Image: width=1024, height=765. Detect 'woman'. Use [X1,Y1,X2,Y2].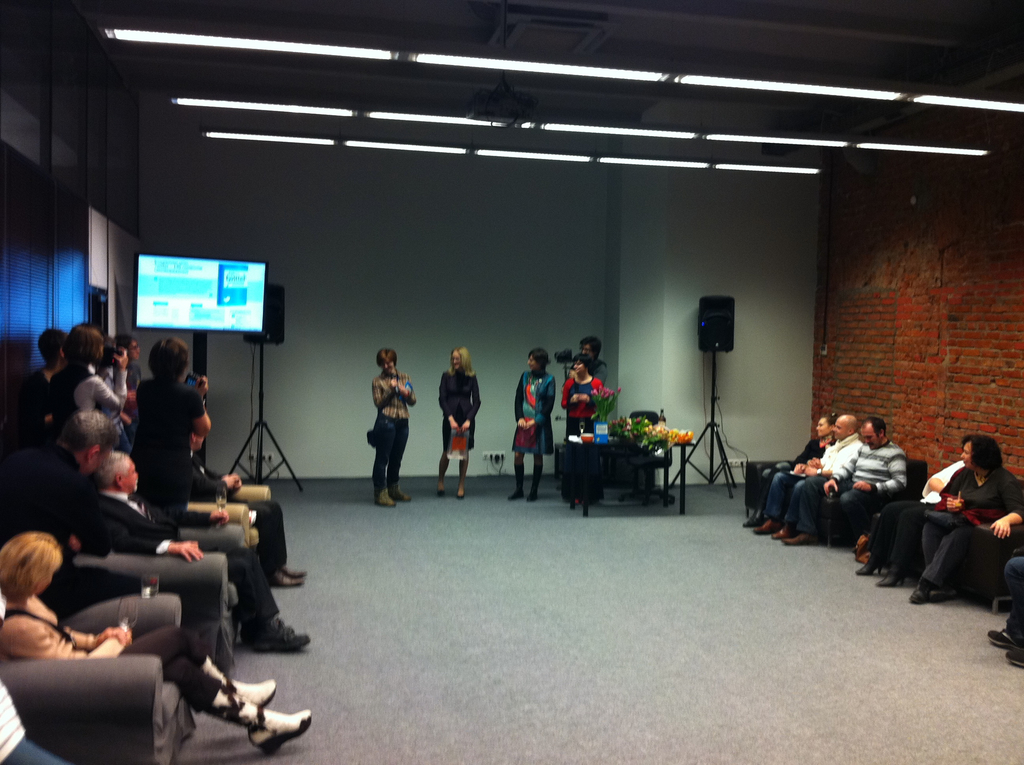
[372,348,417,508].
